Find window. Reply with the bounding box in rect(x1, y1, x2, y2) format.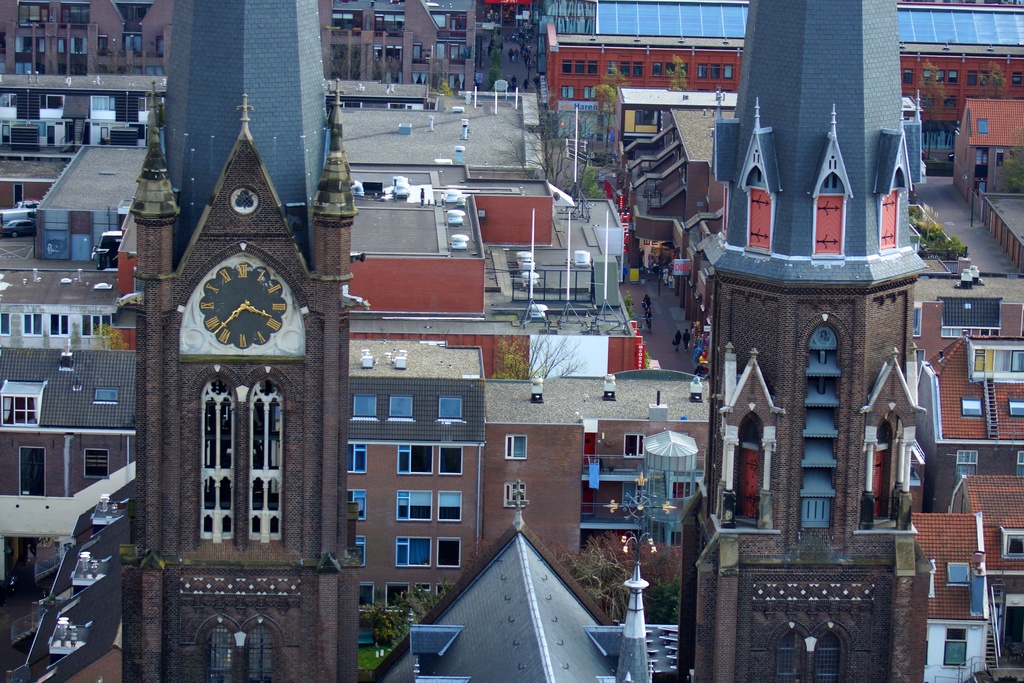
rect(343, 483, 371, 520).
